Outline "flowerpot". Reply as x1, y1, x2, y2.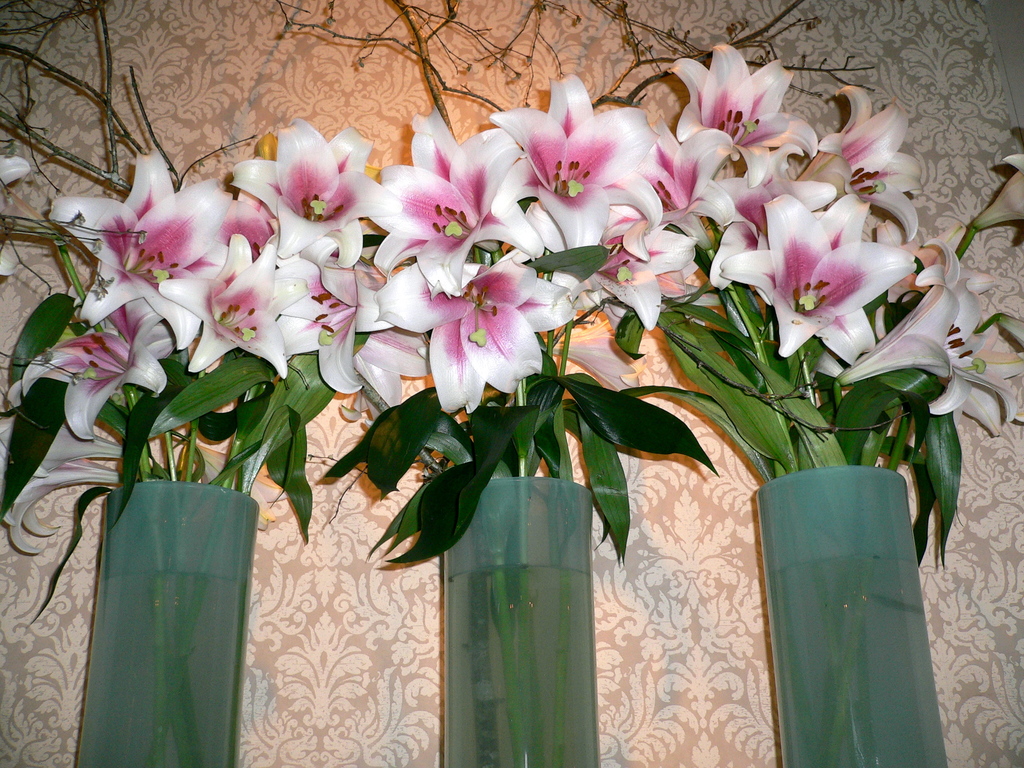
72, 480, 262, 764.
